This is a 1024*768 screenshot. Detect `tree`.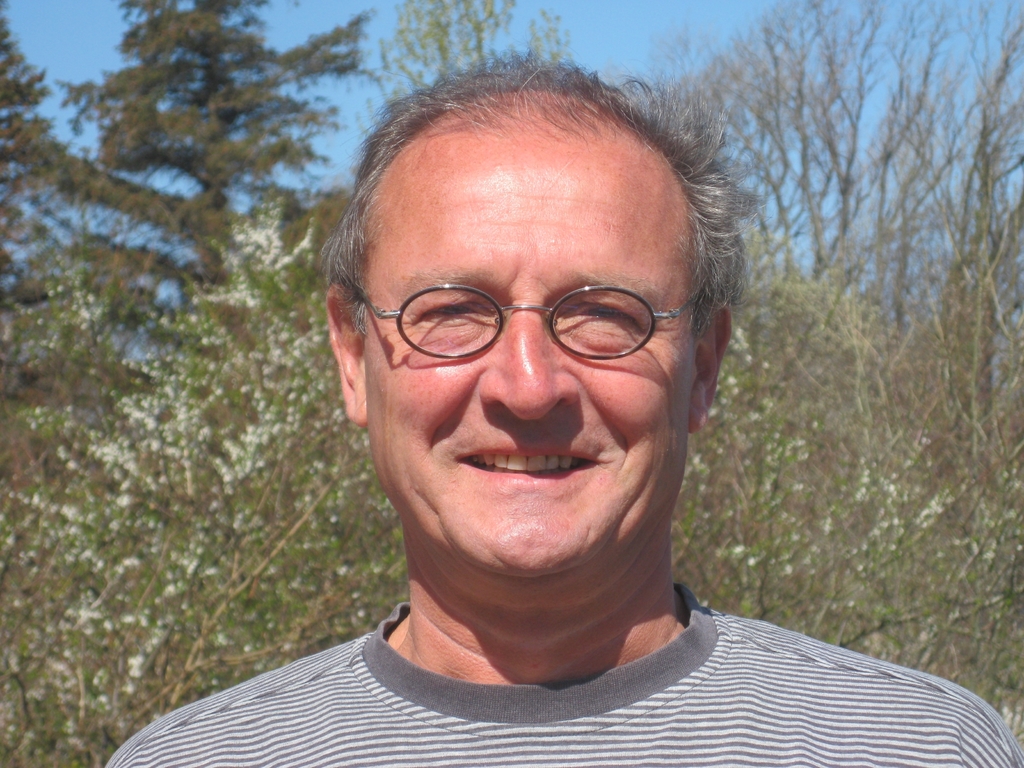
bbox(52, 0, 366, 364).
